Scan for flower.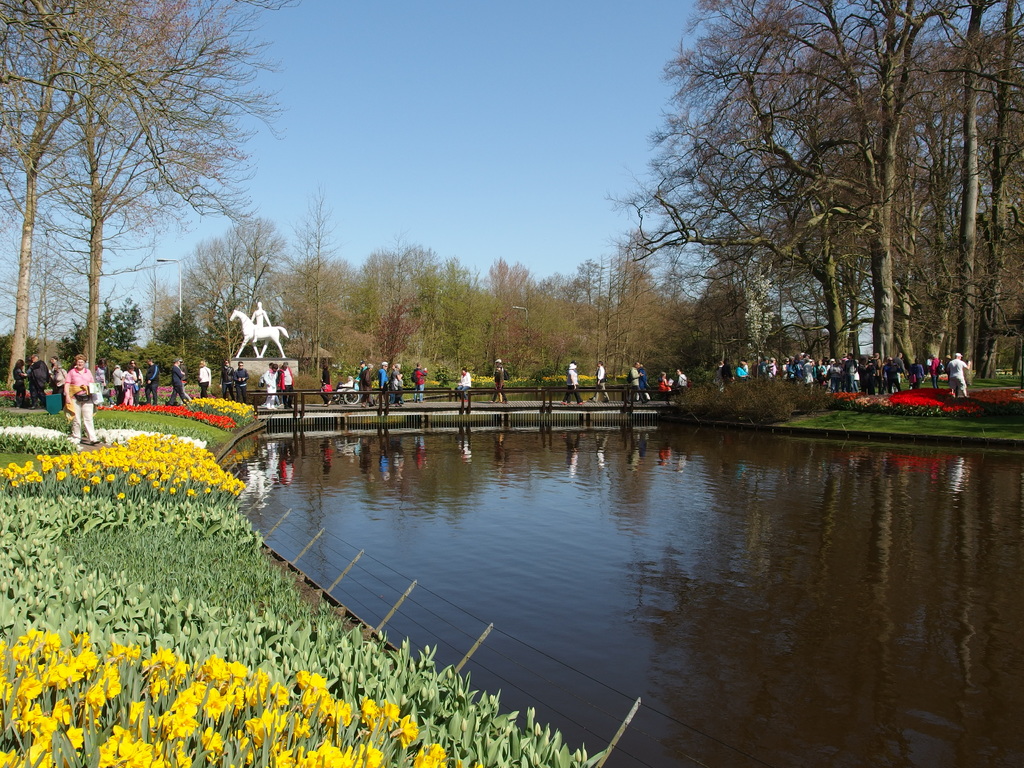
Scan result: 388/716/420/747.
